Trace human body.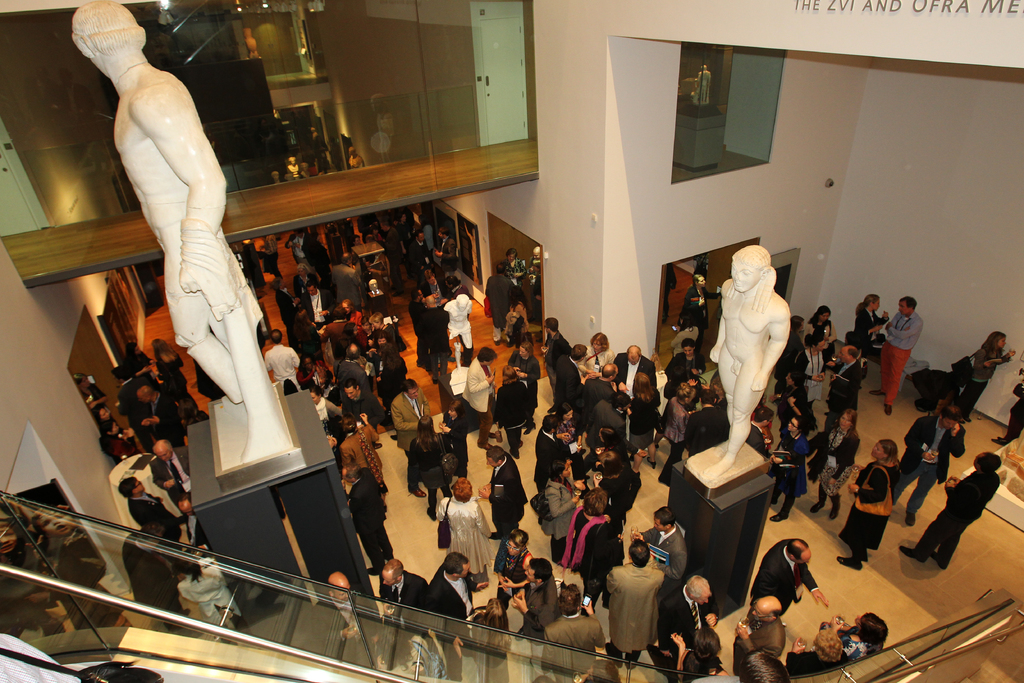
Traced to [665, 630, 714, 670].
